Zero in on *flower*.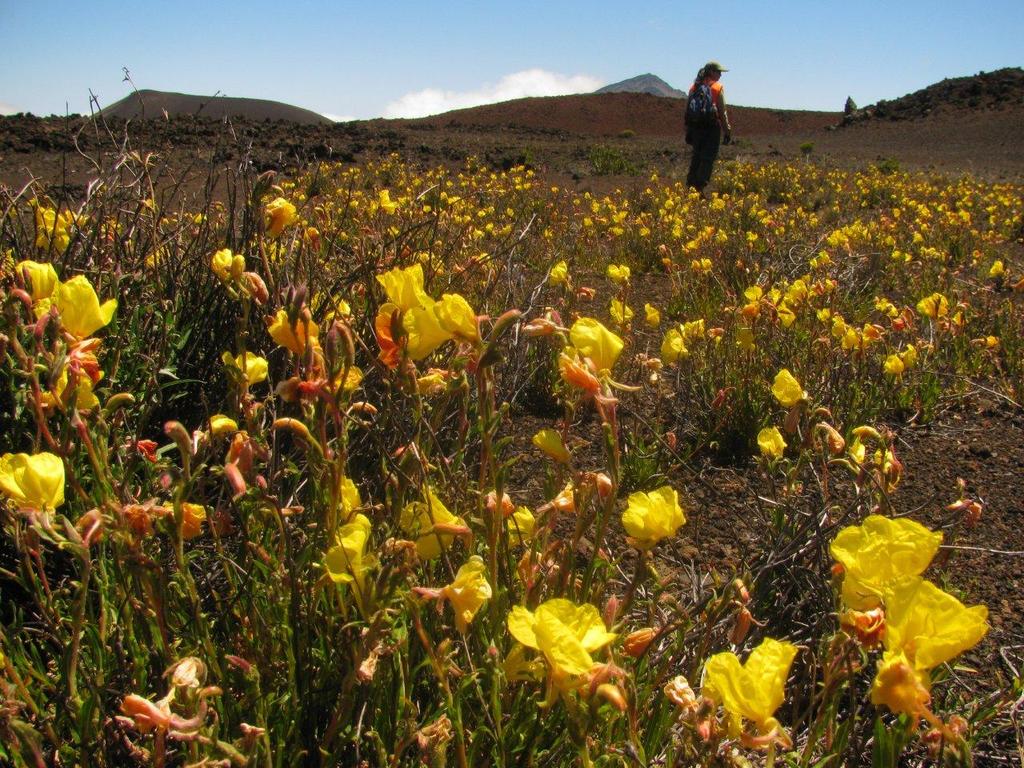
Zeroed in: <bbox>607, 263, 627, 275</bbox>.
